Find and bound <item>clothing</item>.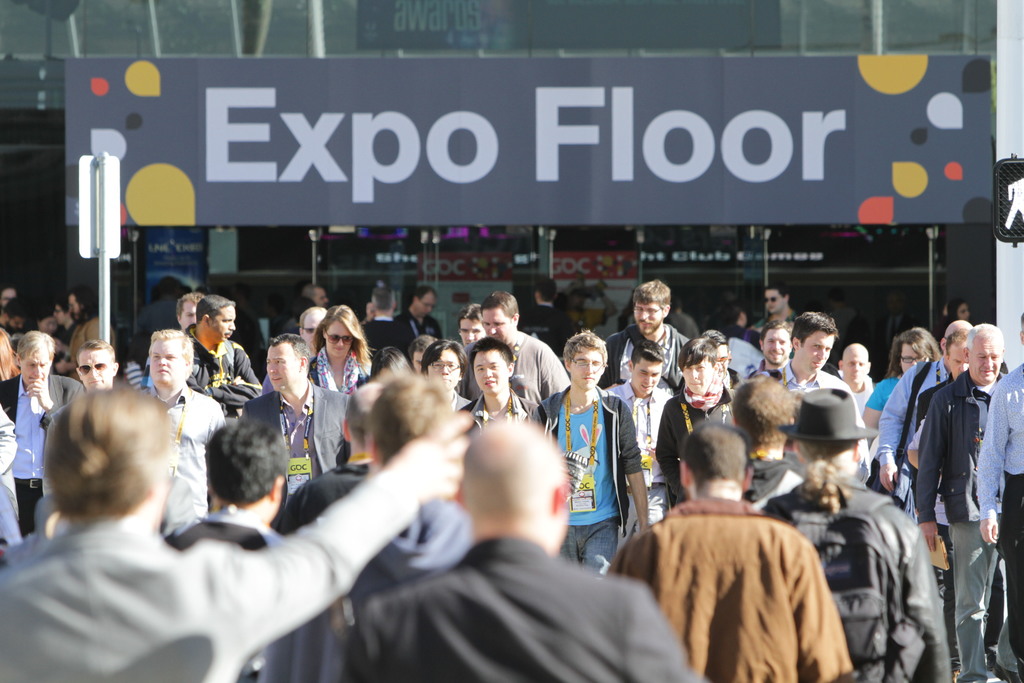
Bound: bbox=(915, 360, 1023, 670).
